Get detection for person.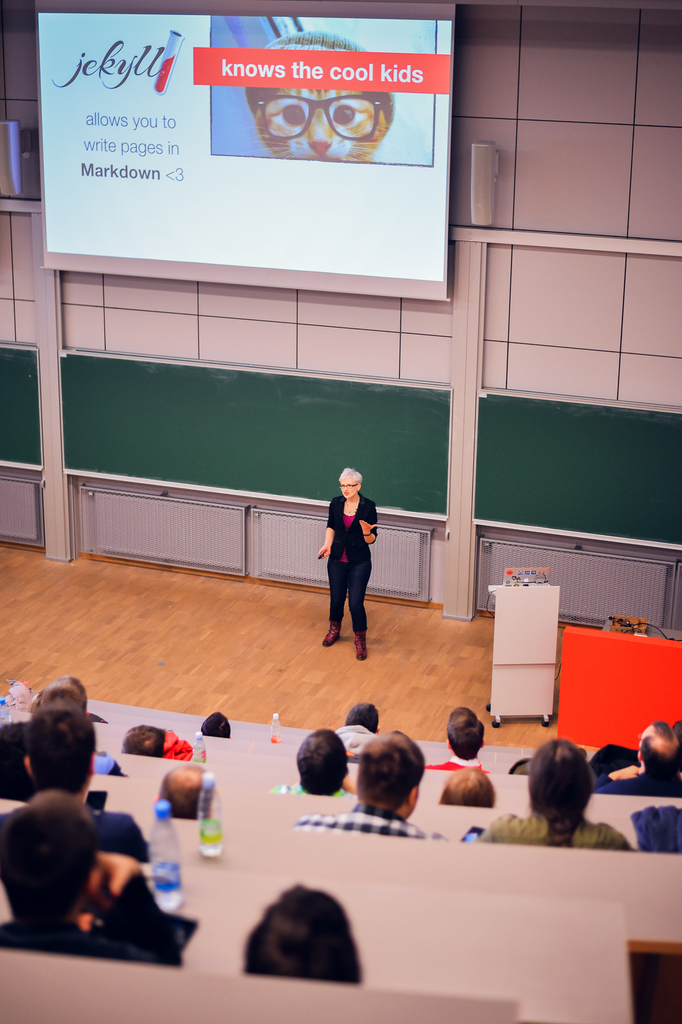
Detection: x1=0 y1=787 x2=131 y2=966.
